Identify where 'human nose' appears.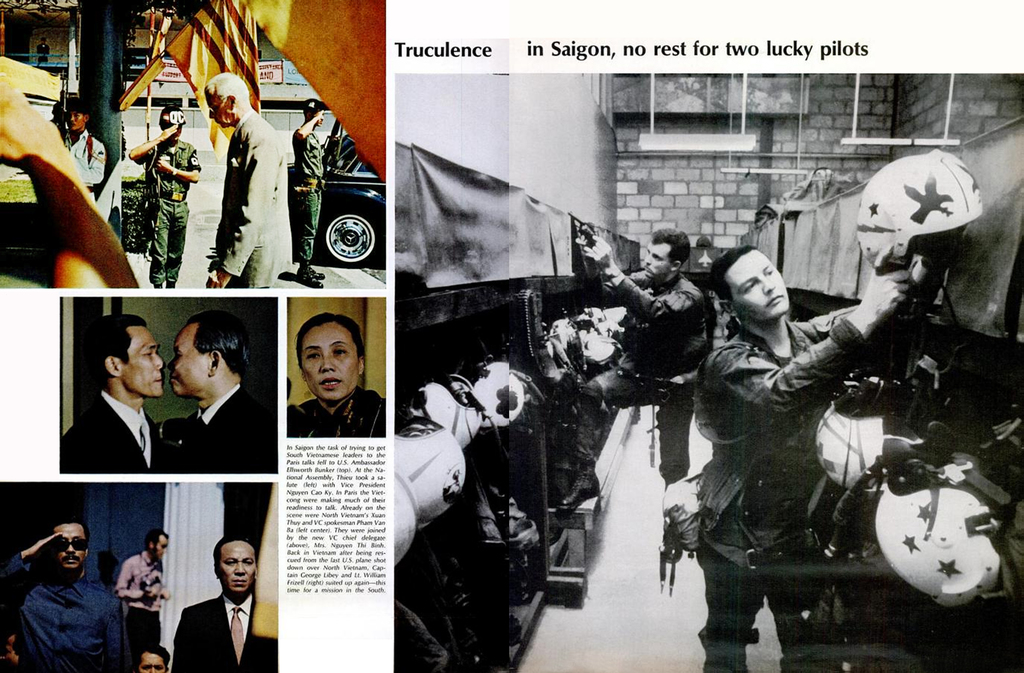
Appears at BBox(235, 562, 244, 574).
